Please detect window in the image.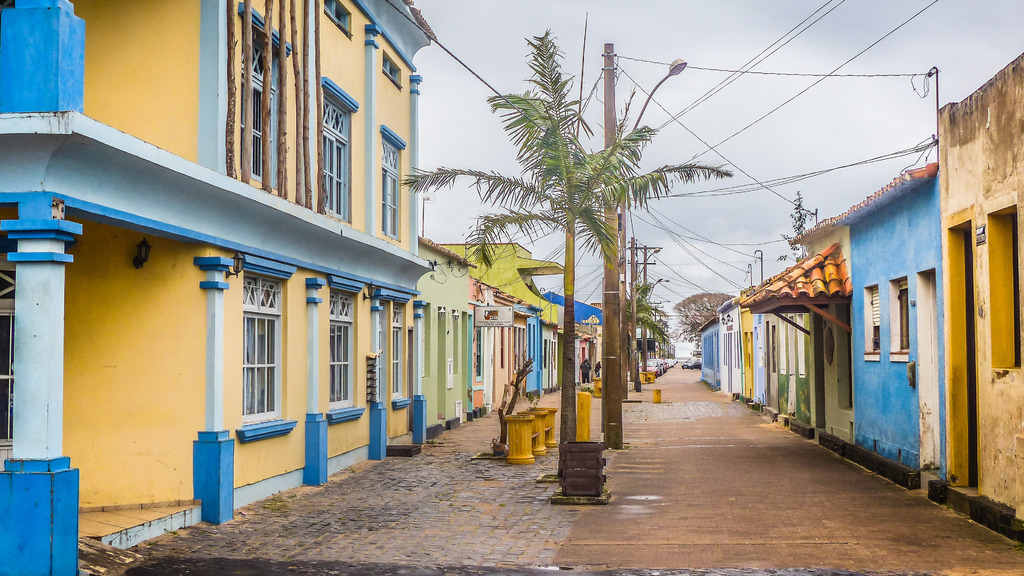
BBox(382, 53, 397, 85).
